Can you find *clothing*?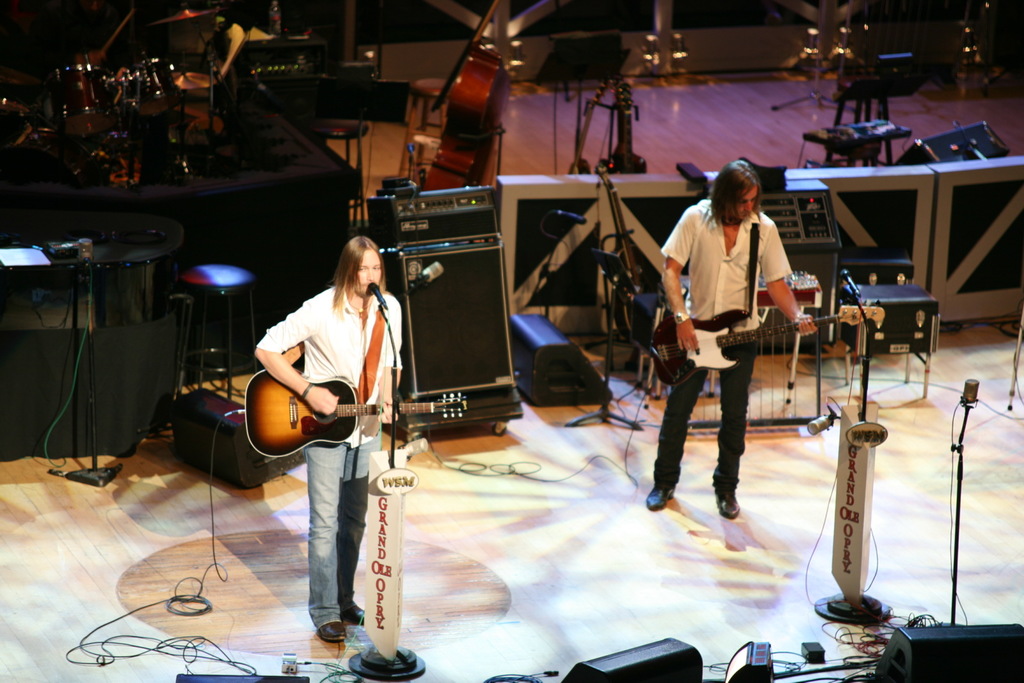
Yes, bounding box: 652 196 792 506.
